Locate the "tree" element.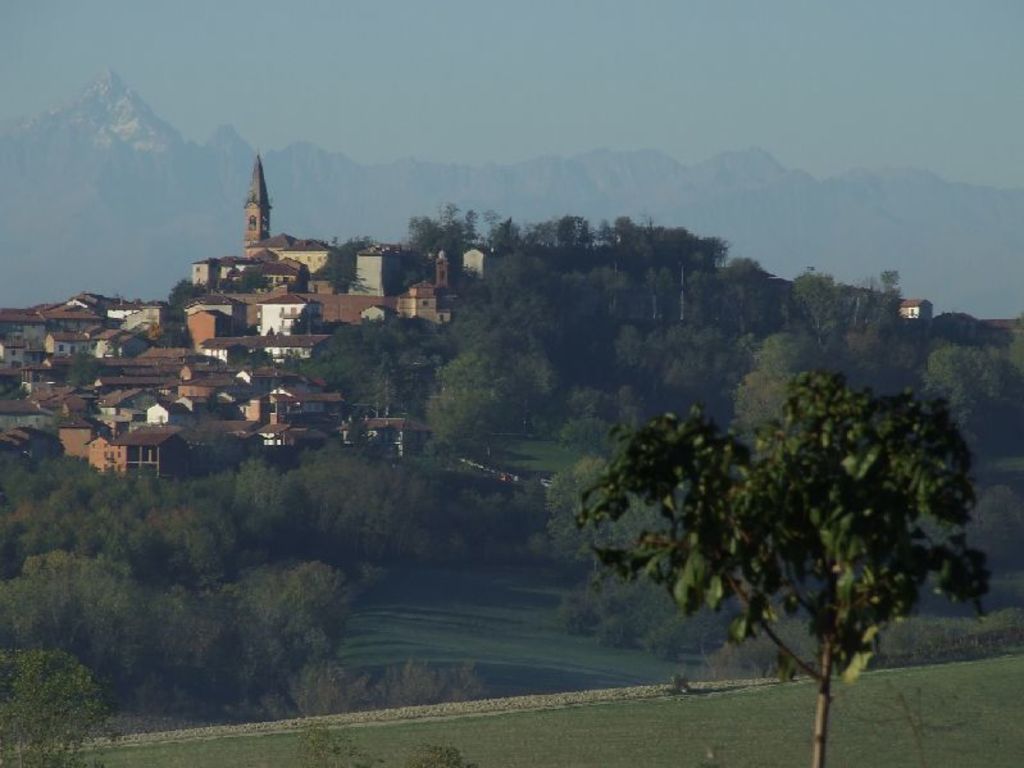
Element bbox: [left=236, top=558, right=370, bottom=718].
